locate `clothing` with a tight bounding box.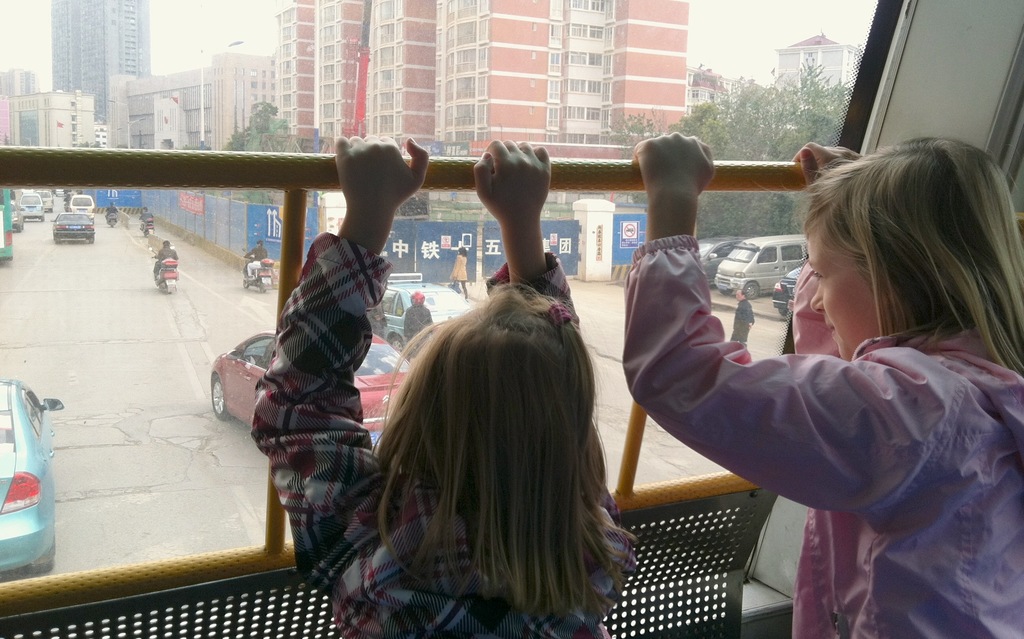
x1=614, y1=232, x2=1023, y2=638.
